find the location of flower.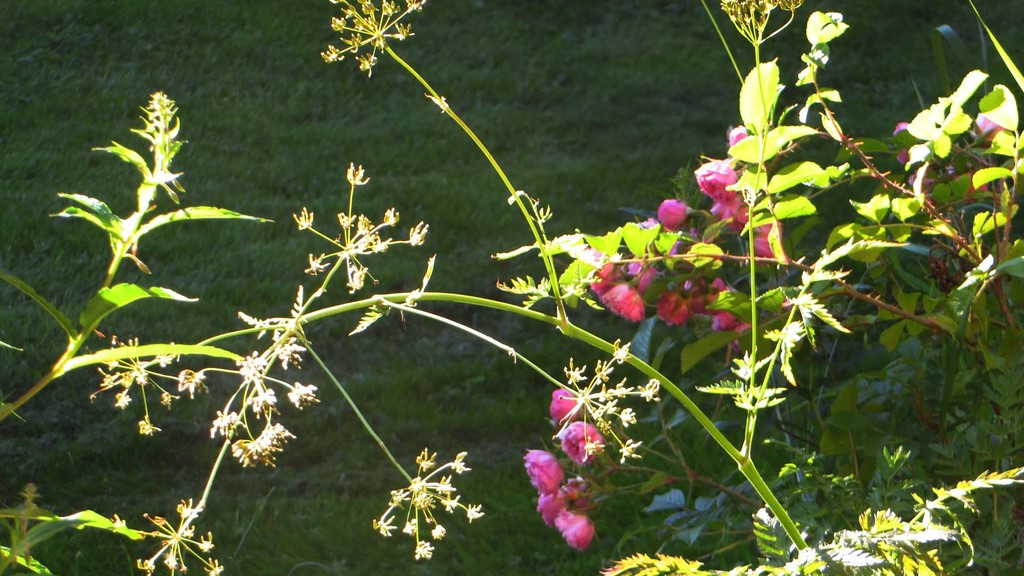
Location: locate(653, 195, 692, 229).
